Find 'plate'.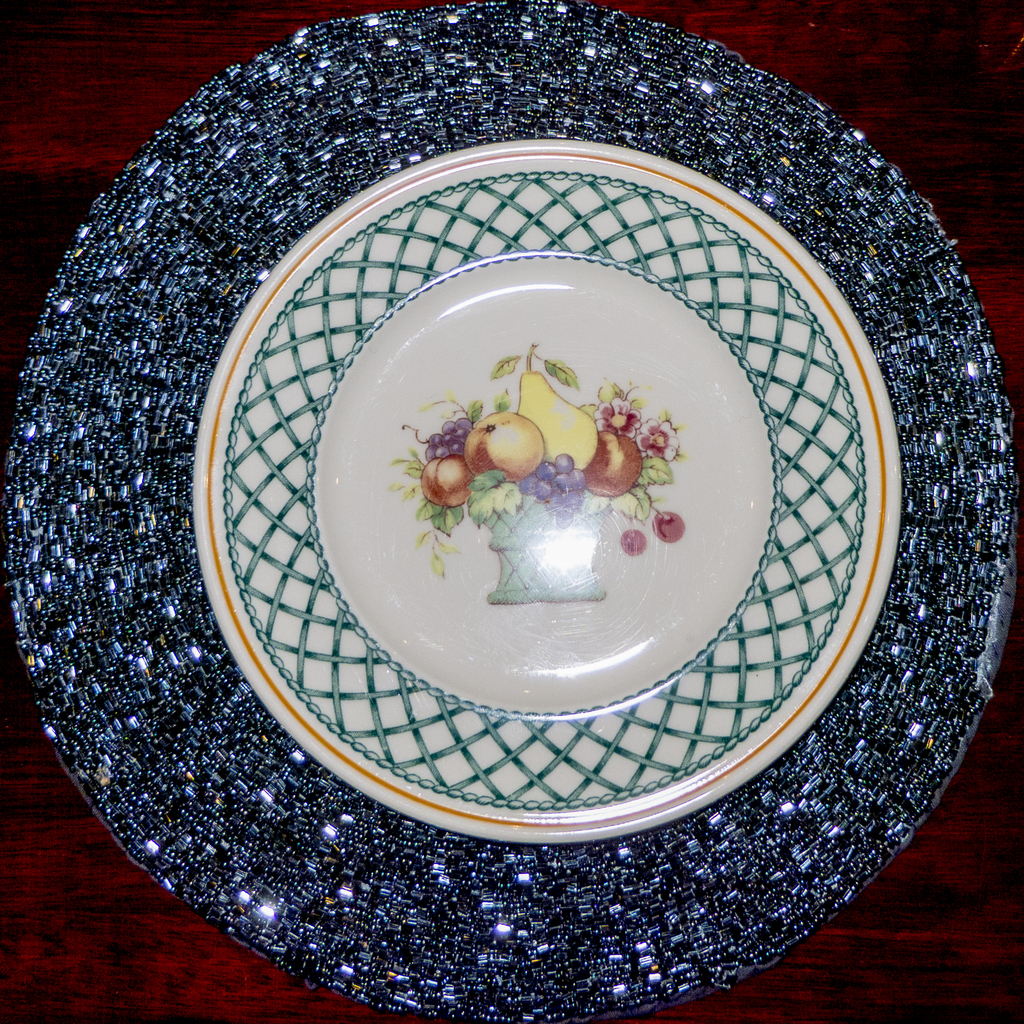
crop(0, 0, 1023, 1023).
